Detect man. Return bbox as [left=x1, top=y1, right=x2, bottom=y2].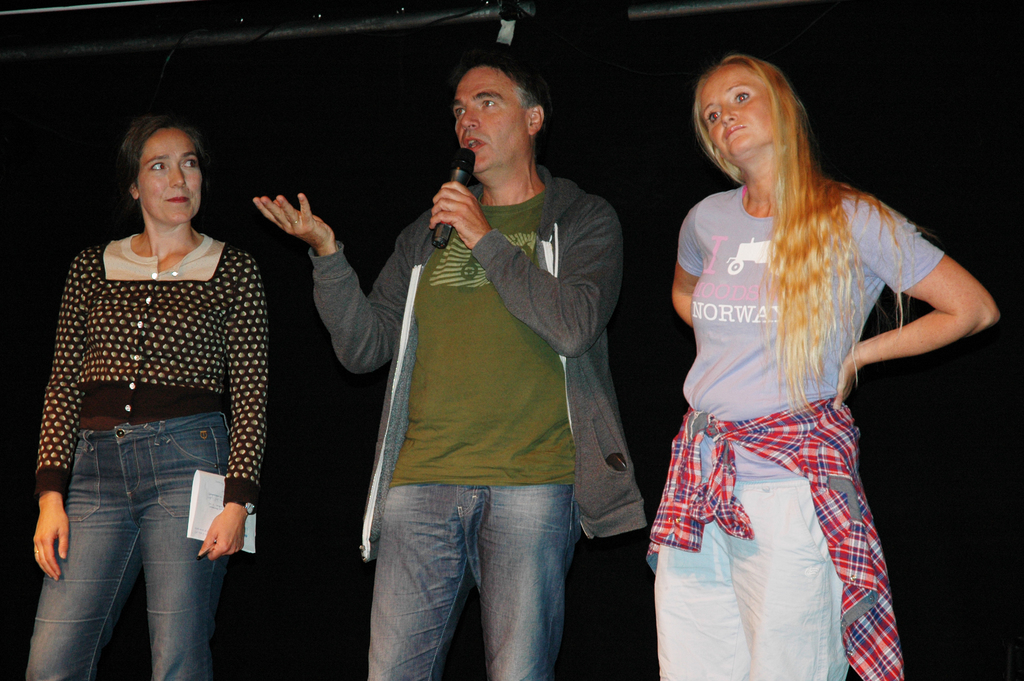
[left=298, top=47, right=671, bottom=680].
